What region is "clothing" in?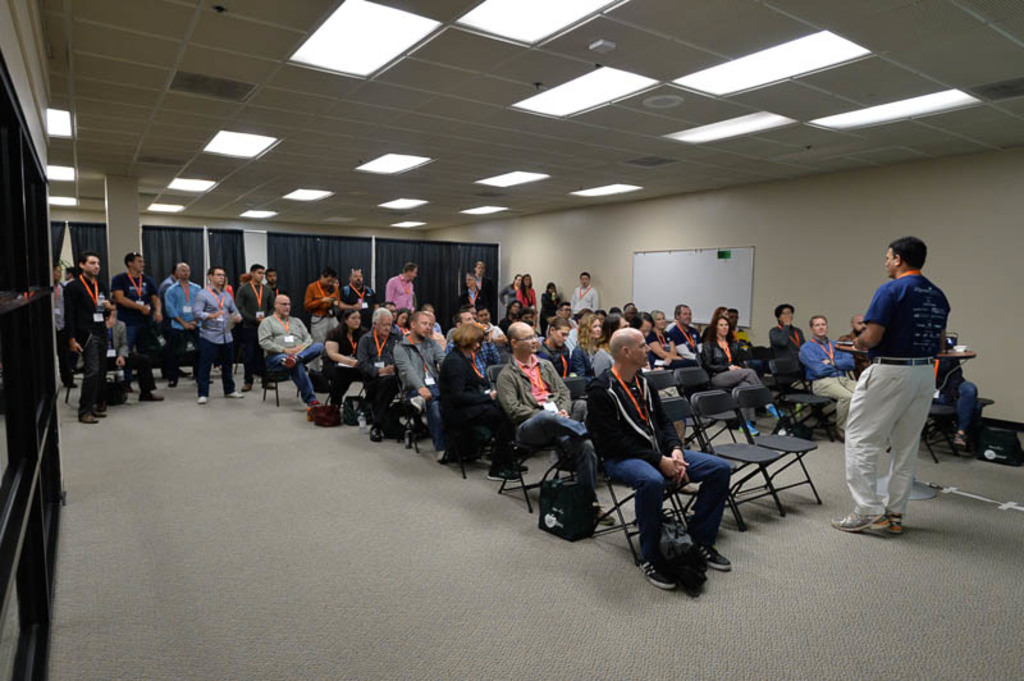
bbox(110, 271, 156, 393).
